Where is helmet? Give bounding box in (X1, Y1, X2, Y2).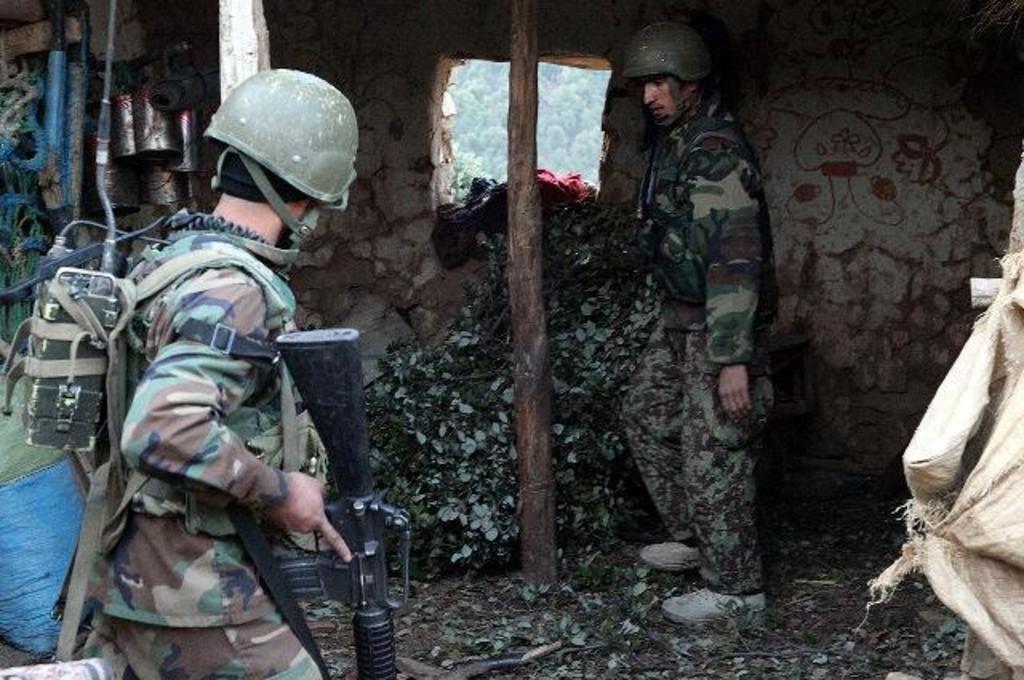
(189, 74, 354, 250).
